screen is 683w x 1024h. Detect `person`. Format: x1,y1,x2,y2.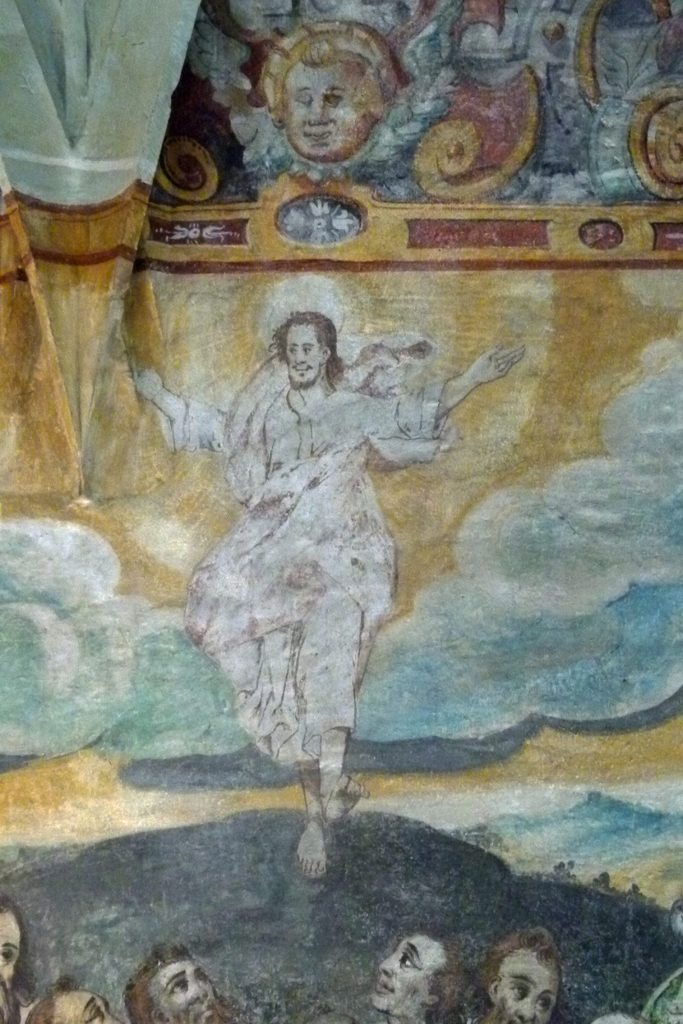
129,310,525,863.
